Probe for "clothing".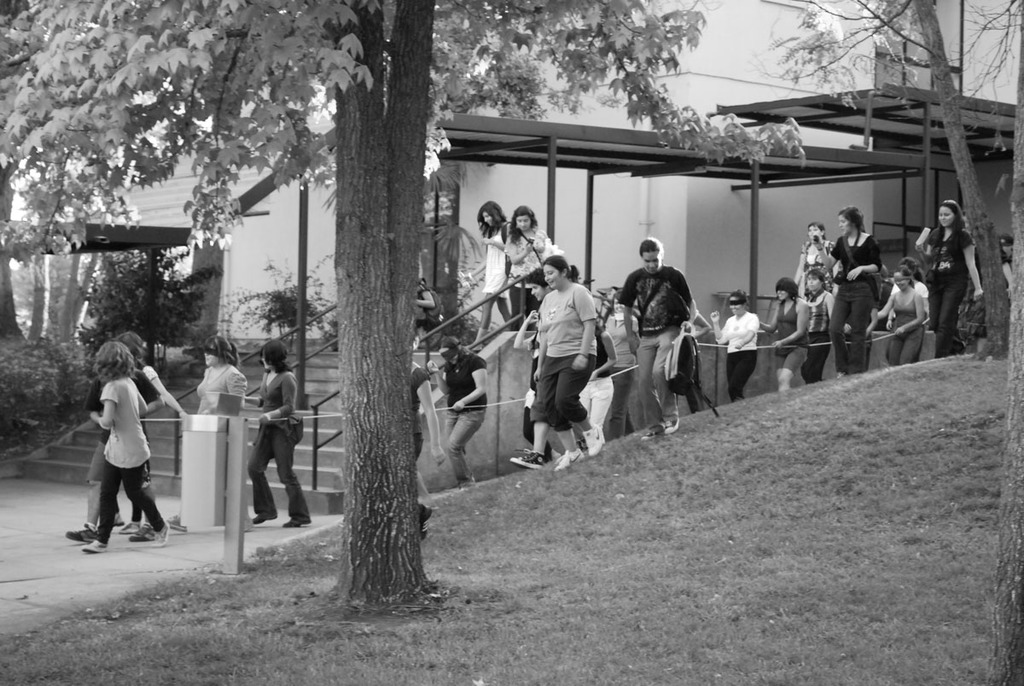
Probe result: BBox(408, 362, 425, 520).
